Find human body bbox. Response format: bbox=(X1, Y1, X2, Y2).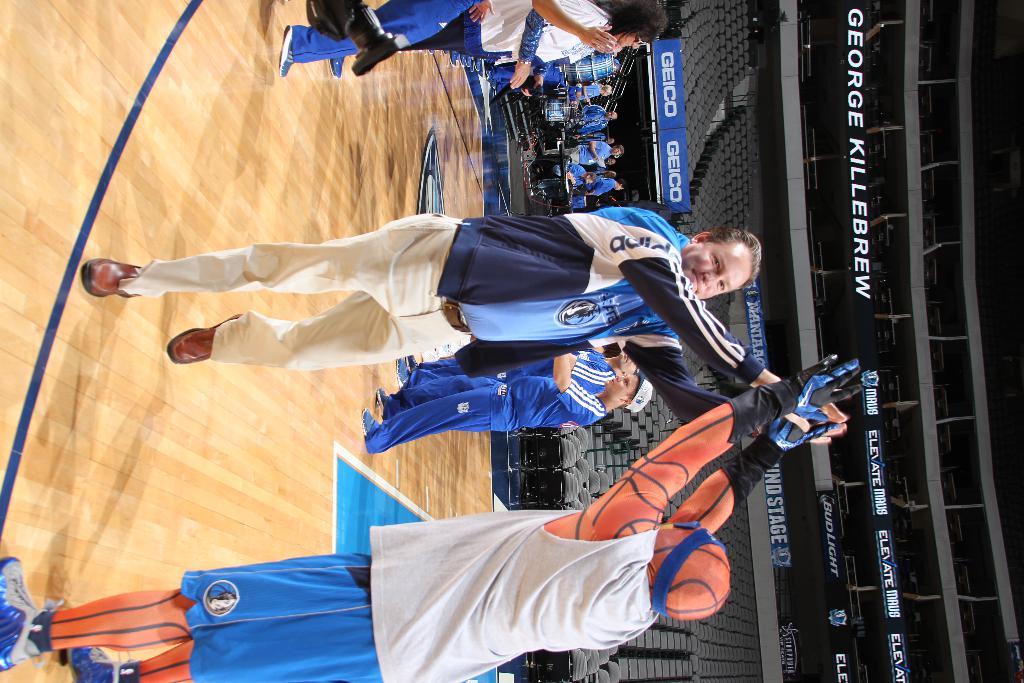
bbox=(564, 78, 614, 100).
